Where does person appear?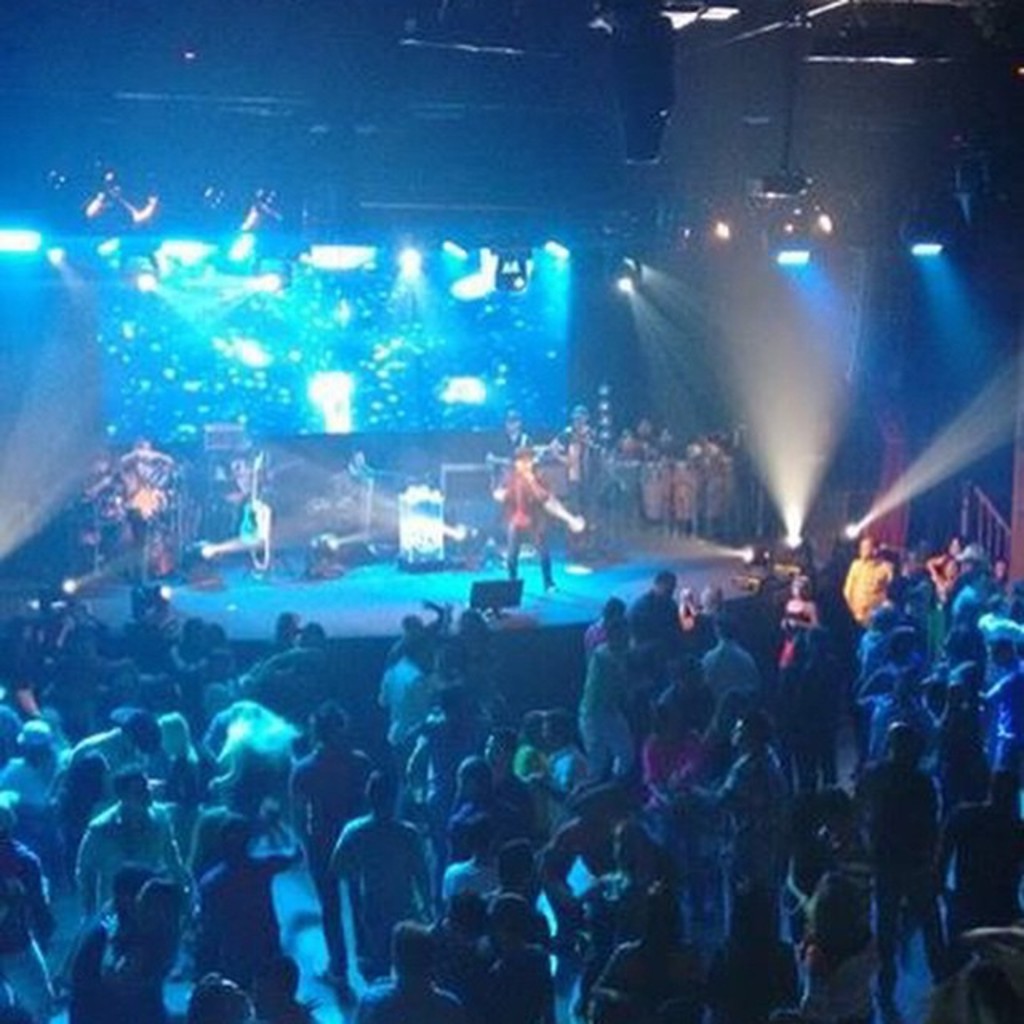
Appears at rect(627, 563, 686, 683).
